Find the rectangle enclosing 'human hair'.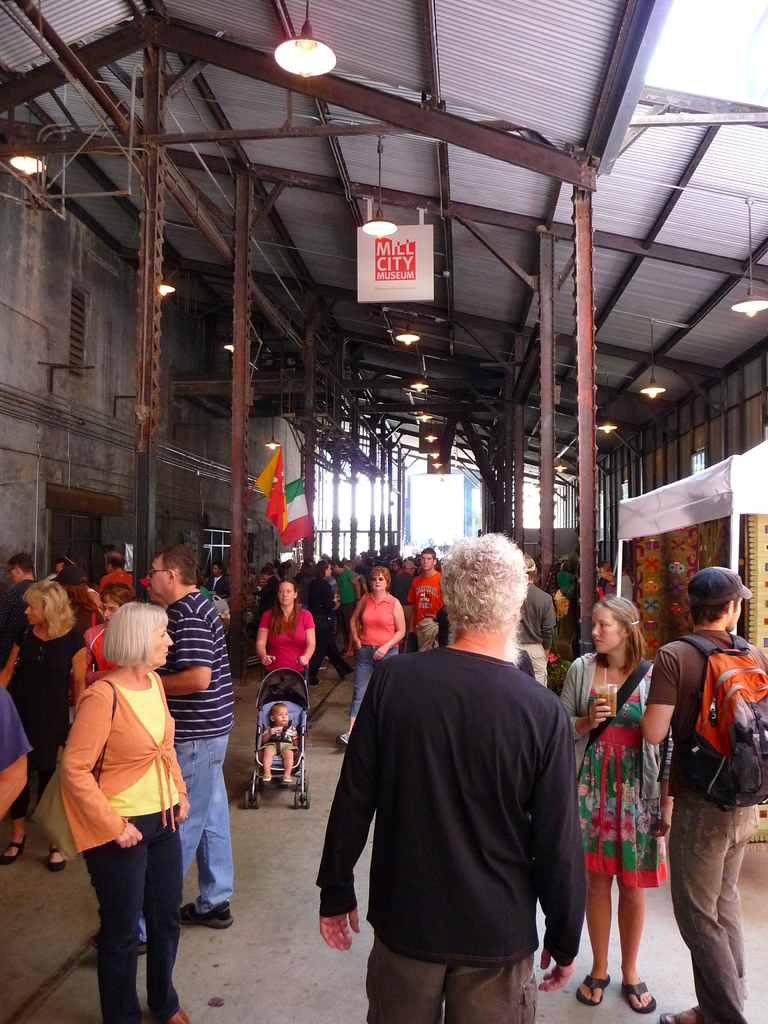
select_region(21, 578, 79, 639).
